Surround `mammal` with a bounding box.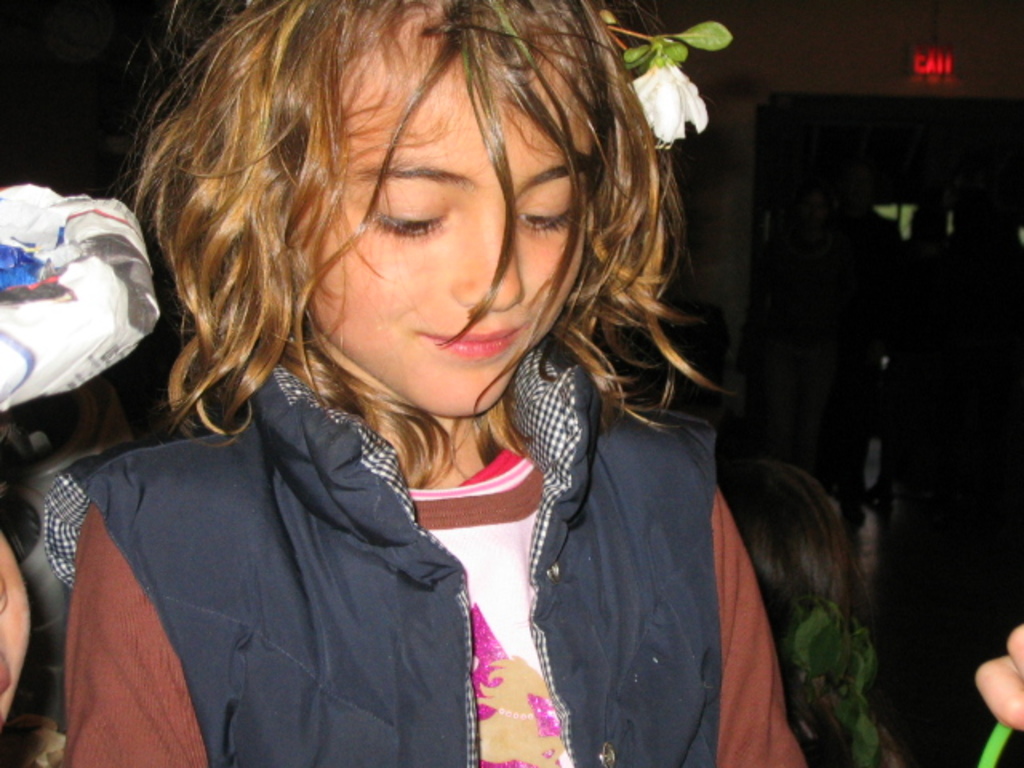
l=0, t=0, r=906, b=767.
